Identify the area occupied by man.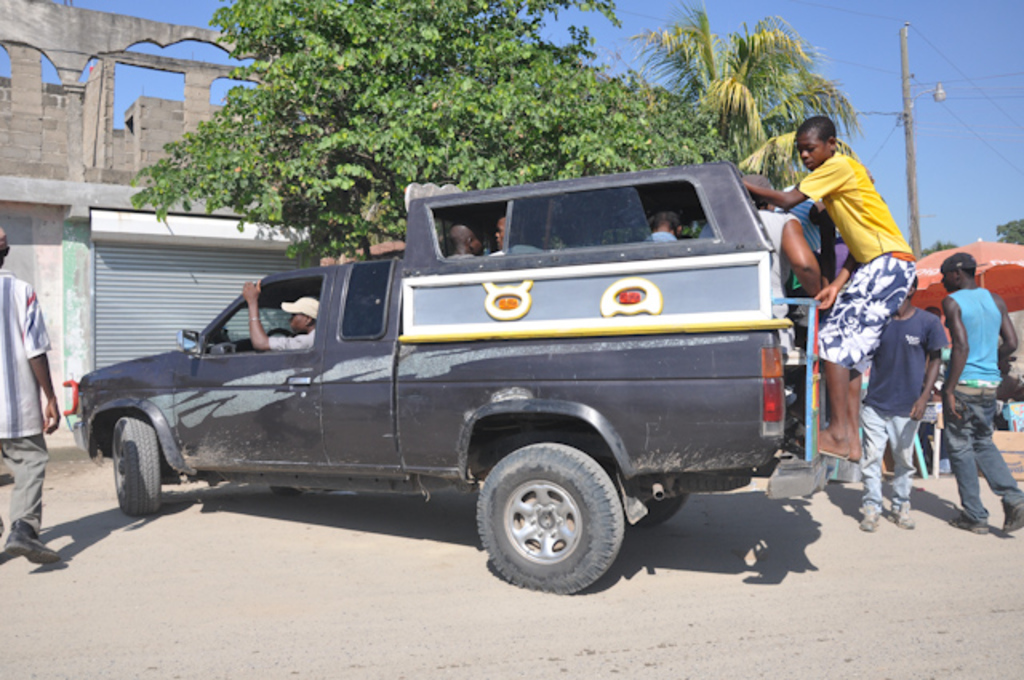
Area: l=242, t=280, r=323, b=350.
